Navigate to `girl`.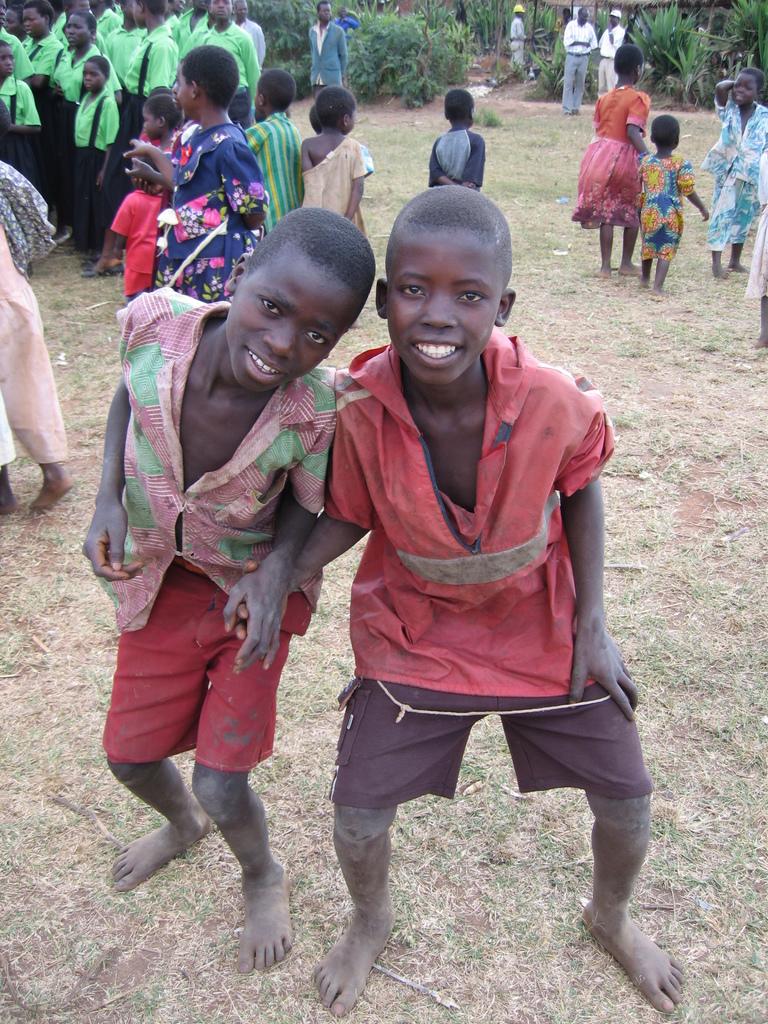
Navigation target: [571, 40, 648, 274].
